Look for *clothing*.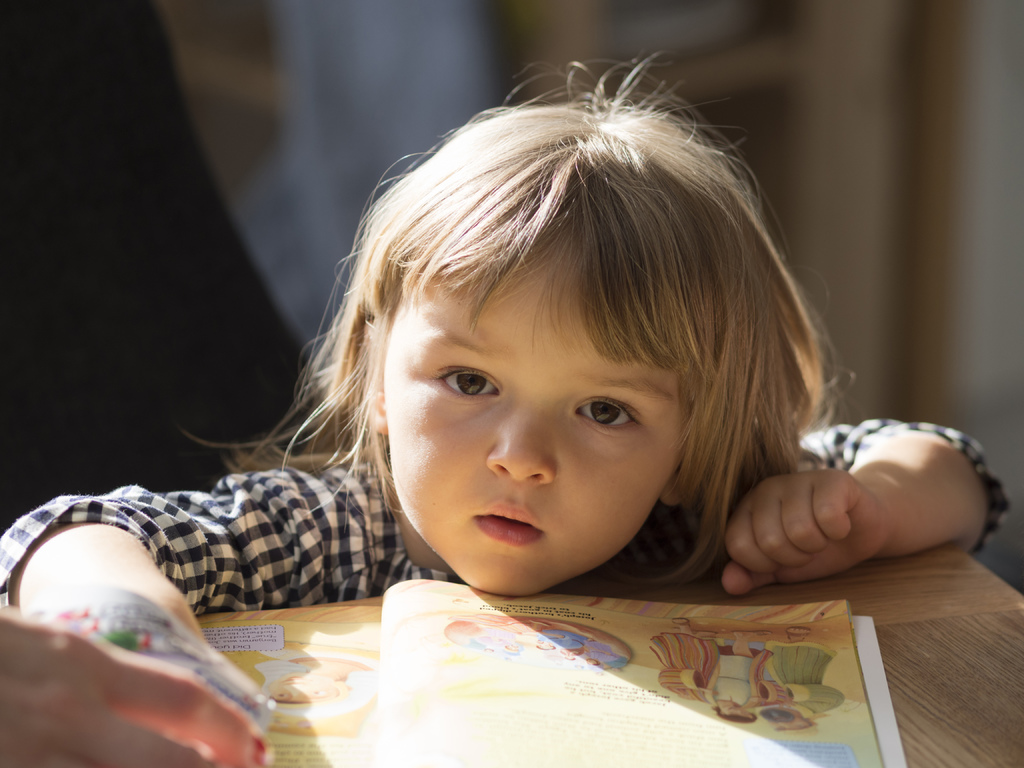
Found: box(0, 417, 1012, 605).
